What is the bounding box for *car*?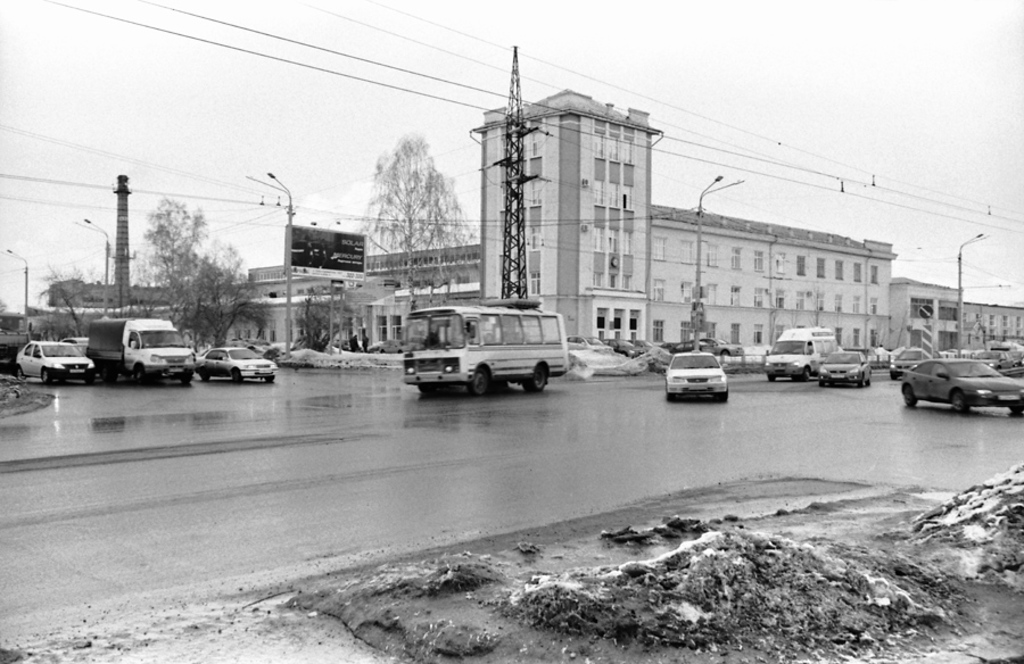
<region>193, 346, 280, 380</region>.
